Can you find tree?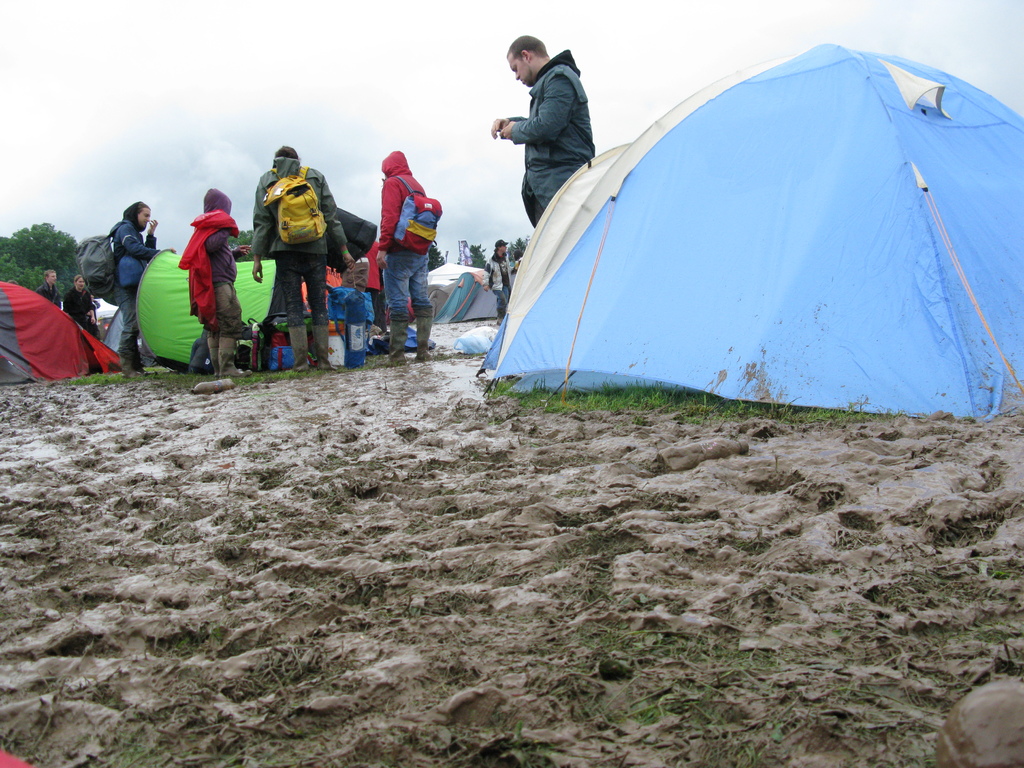
Yes, bounding box: x1=10 y1=204 x2=70 y2=288.
